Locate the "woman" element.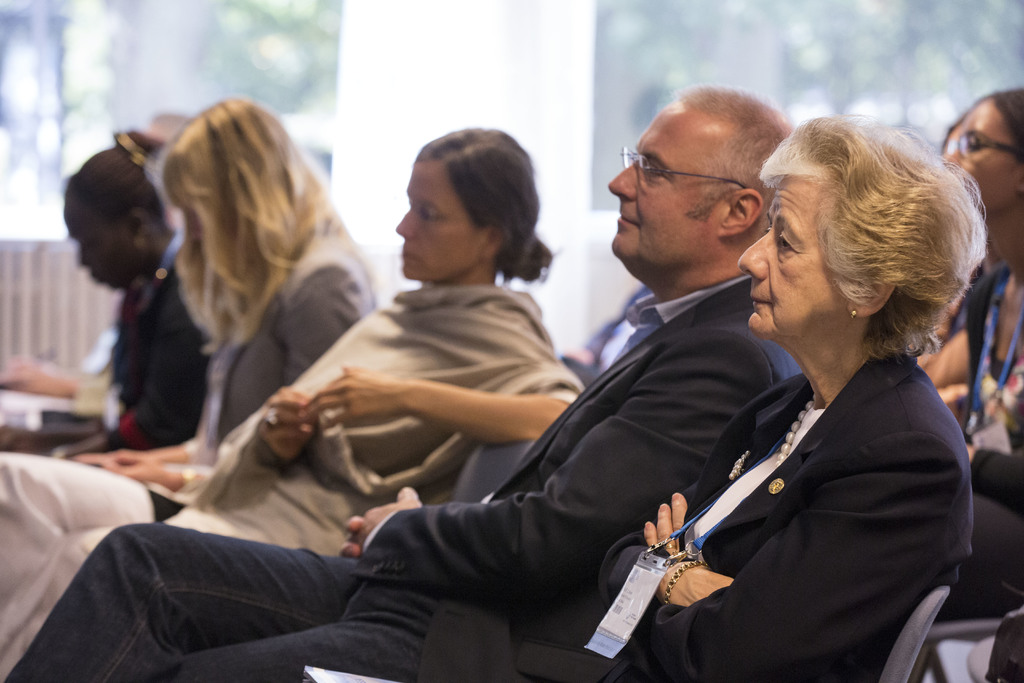
Element bbox: 936,88,1023,456.
